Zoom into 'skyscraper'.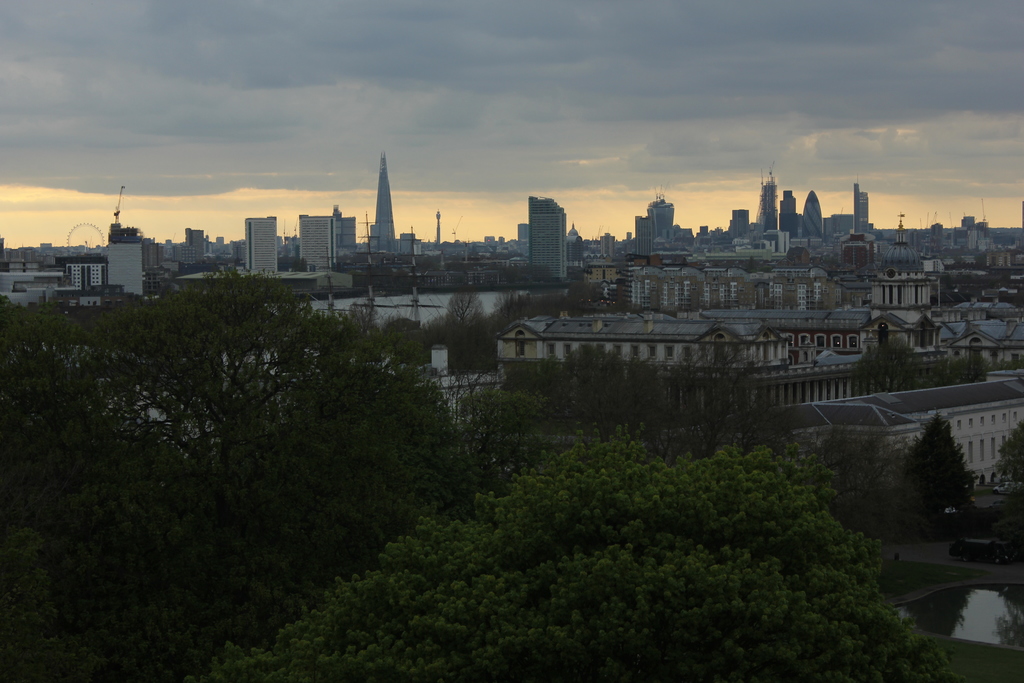
Zoom target: x1=726, y1=209, x2=749, y2=236.
